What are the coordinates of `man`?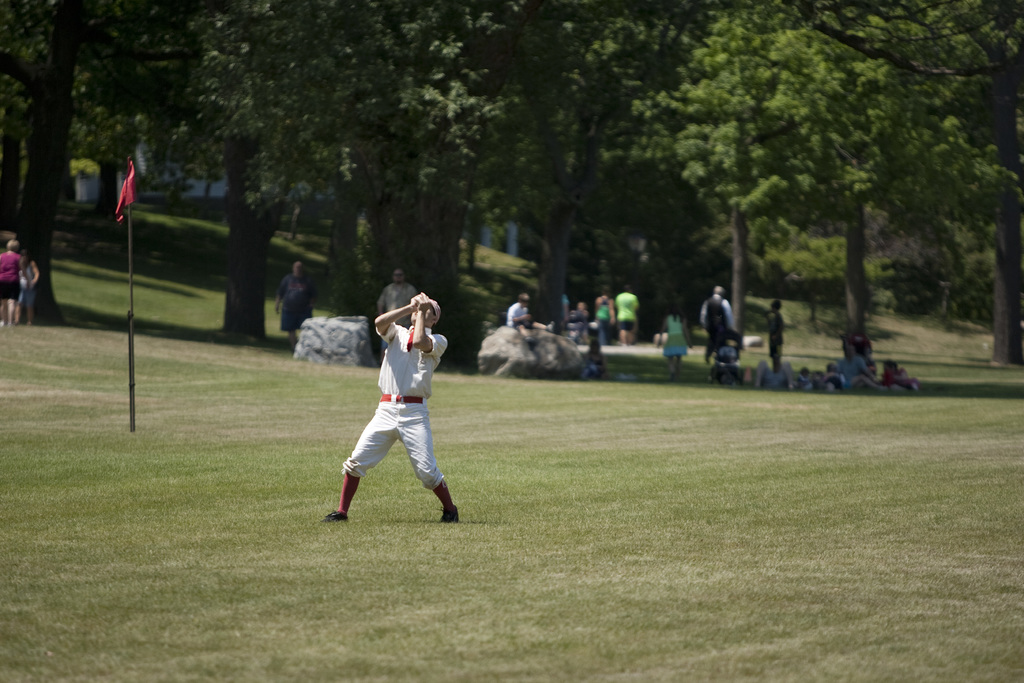
<region>698, 284, 733, 363</region>.
